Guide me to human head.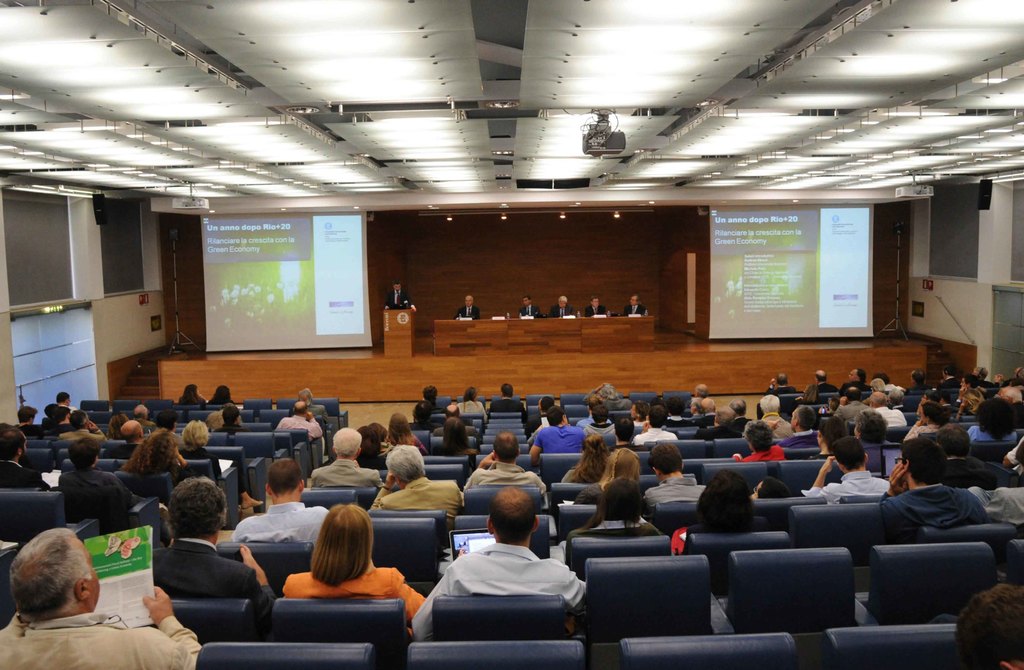
Guidance: 631,400,650,421.
